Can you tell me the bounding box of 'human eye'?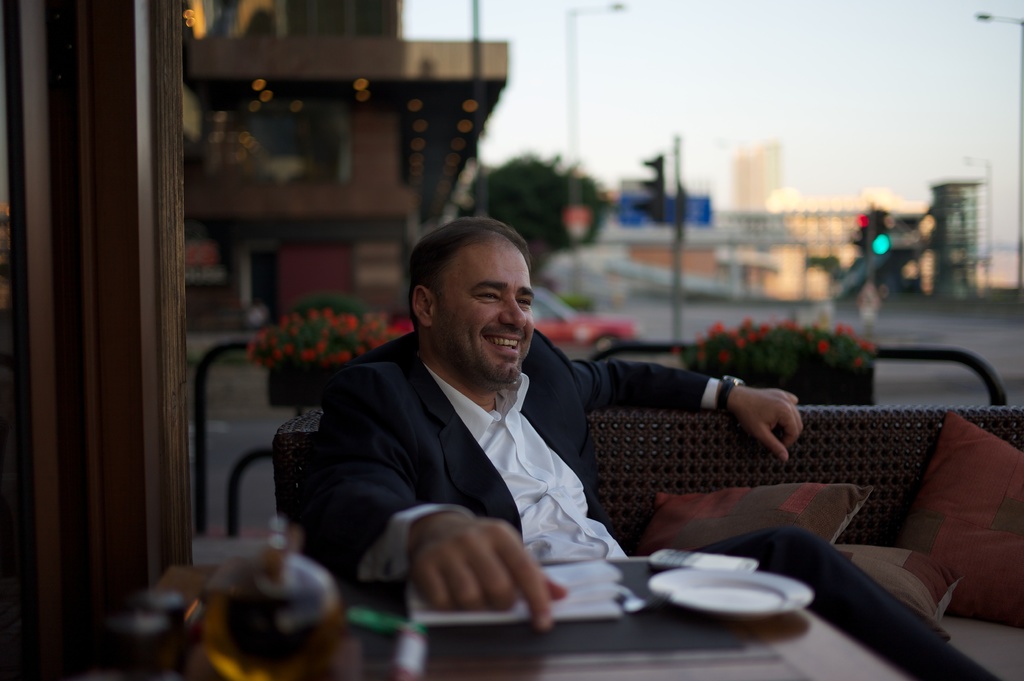
locate(514, 298, 535, 311).
